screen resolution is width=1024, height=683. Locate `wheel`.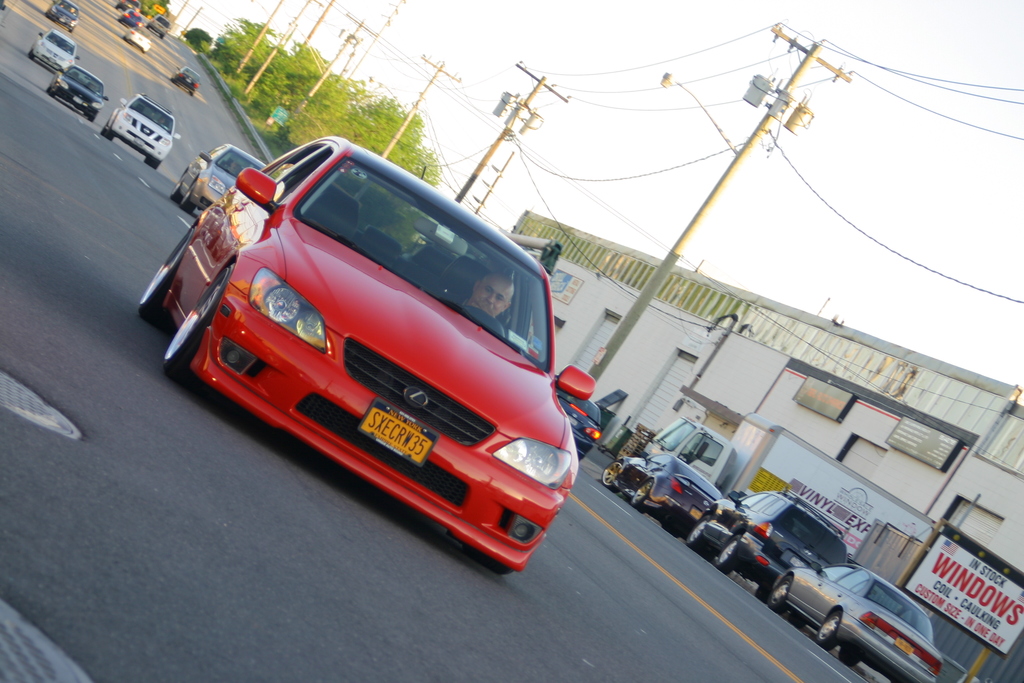
[left=88, top=117, right=96, bottom=122].
